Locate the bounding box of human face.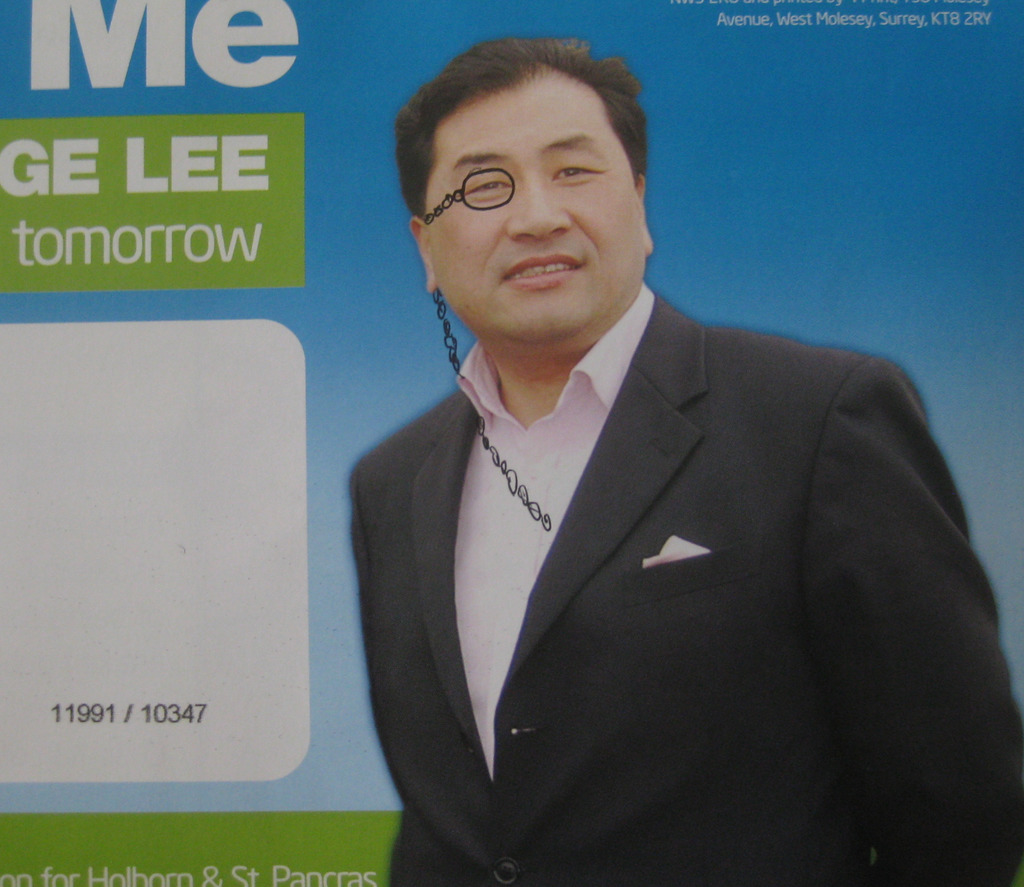
Bounding box: [x1=428, y1=80, x2=643, y2=343].
